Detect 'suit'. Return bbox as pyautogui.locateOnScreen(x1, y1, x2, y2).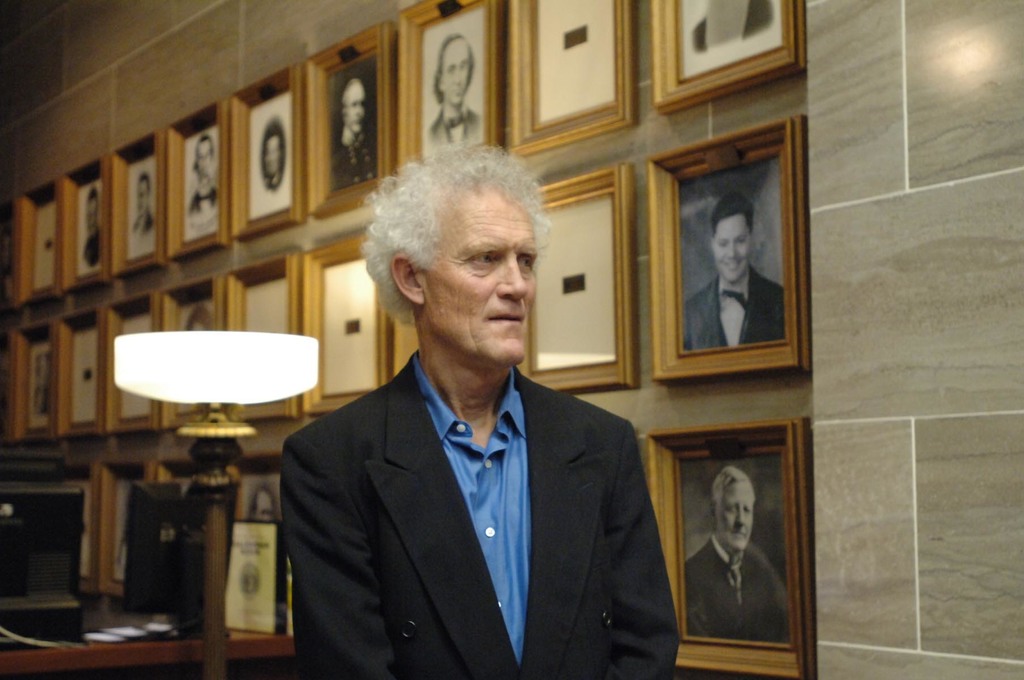
pyautogui.locateOnScreen(678, 277, 784, 353).
